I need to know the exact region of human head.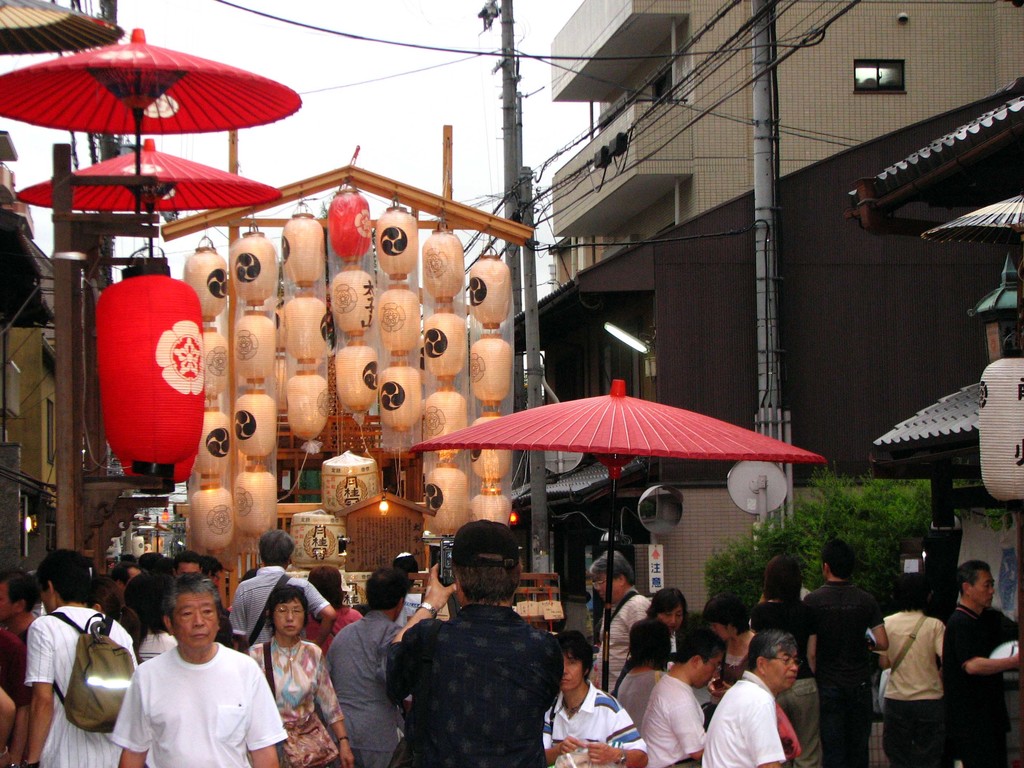
Region: (761, 553, 799, 600).
